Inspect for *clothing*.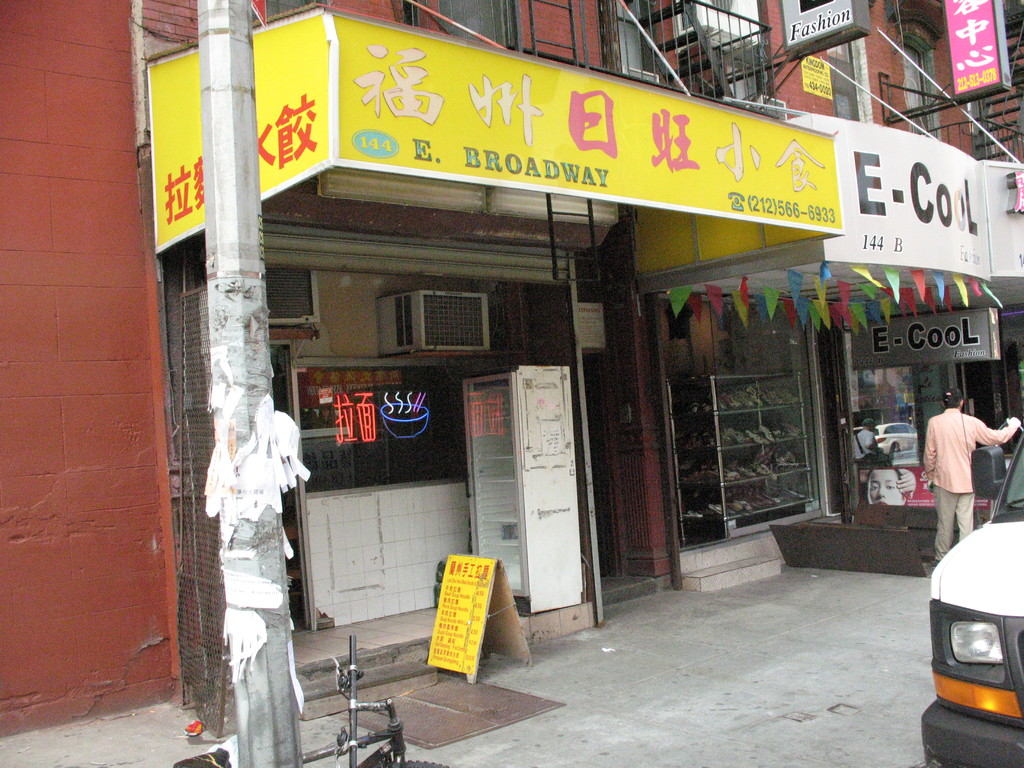
Inspection: bbox=[848, 425, 877, 466].
